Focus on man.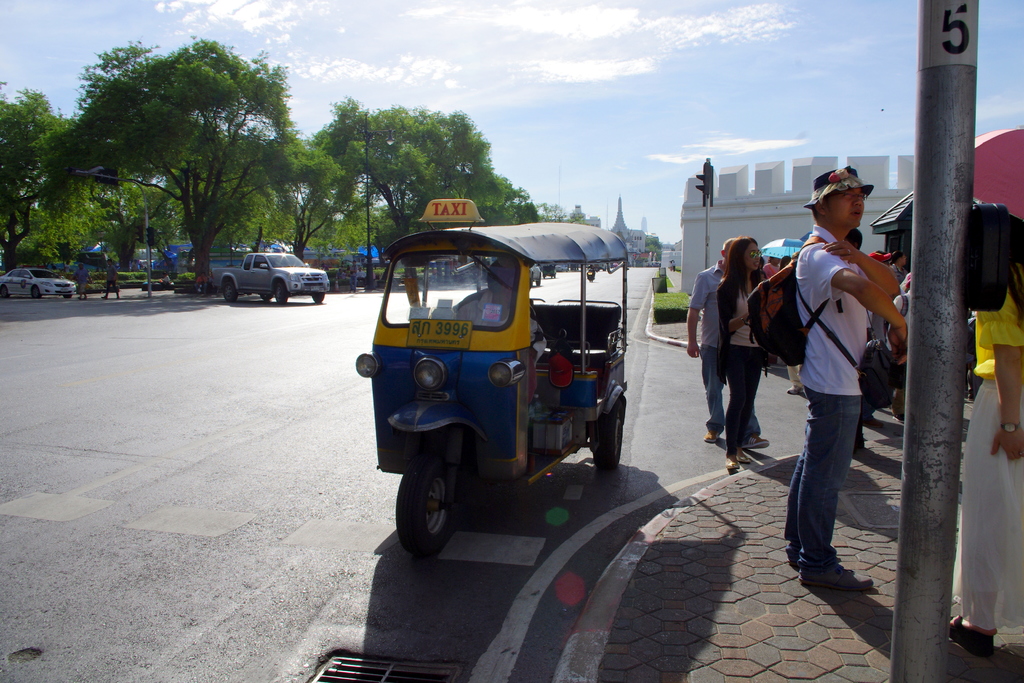
Focused at 779,162,911,592.
